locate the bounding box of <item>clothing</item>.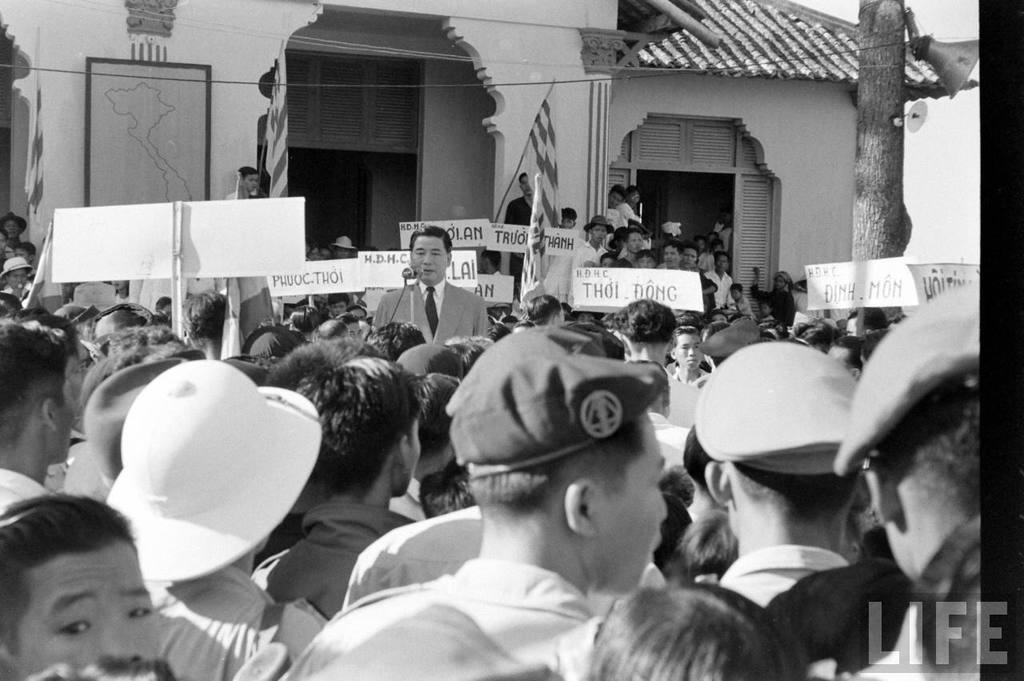
Bounding box: [278, 561, 609, 680].
